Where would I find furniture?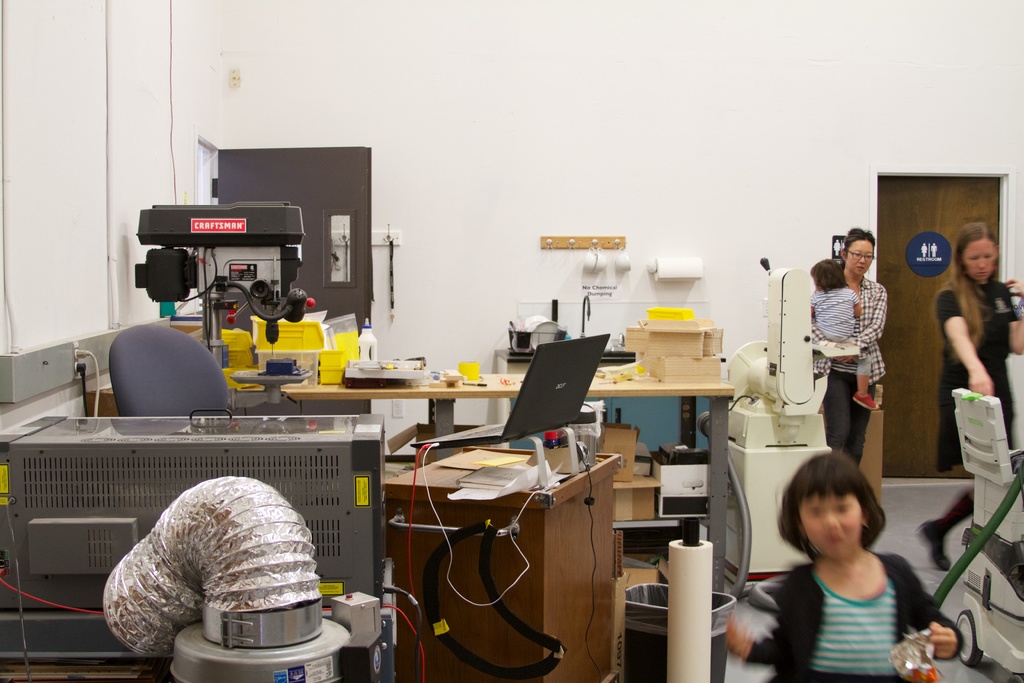
At box=[382, 443, 622, 682].
